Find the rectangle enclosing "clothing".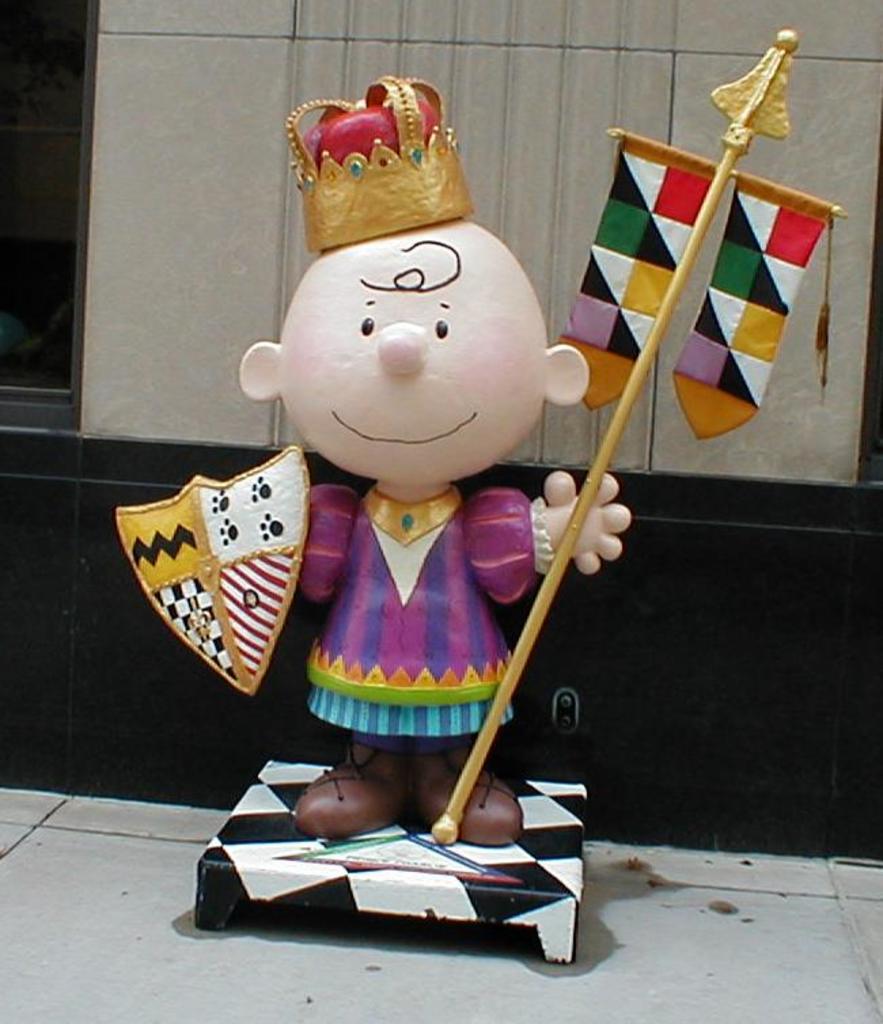
[left=288, top=475, right=562, bottom=756].
